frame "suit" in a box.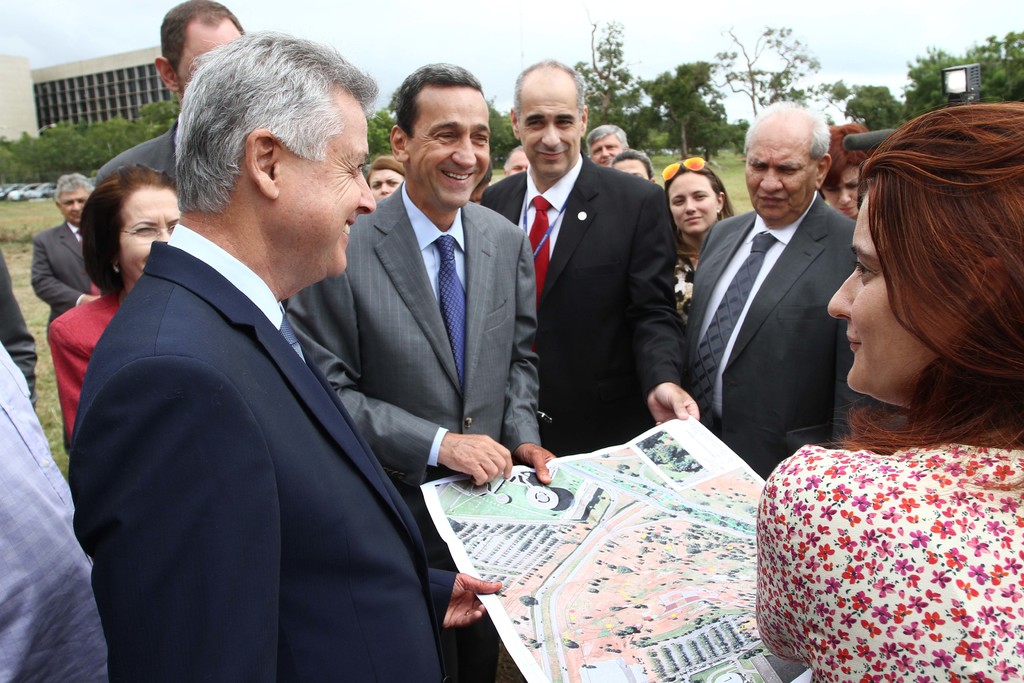
(x1=472, y1=151, x2=689, y2=461).
